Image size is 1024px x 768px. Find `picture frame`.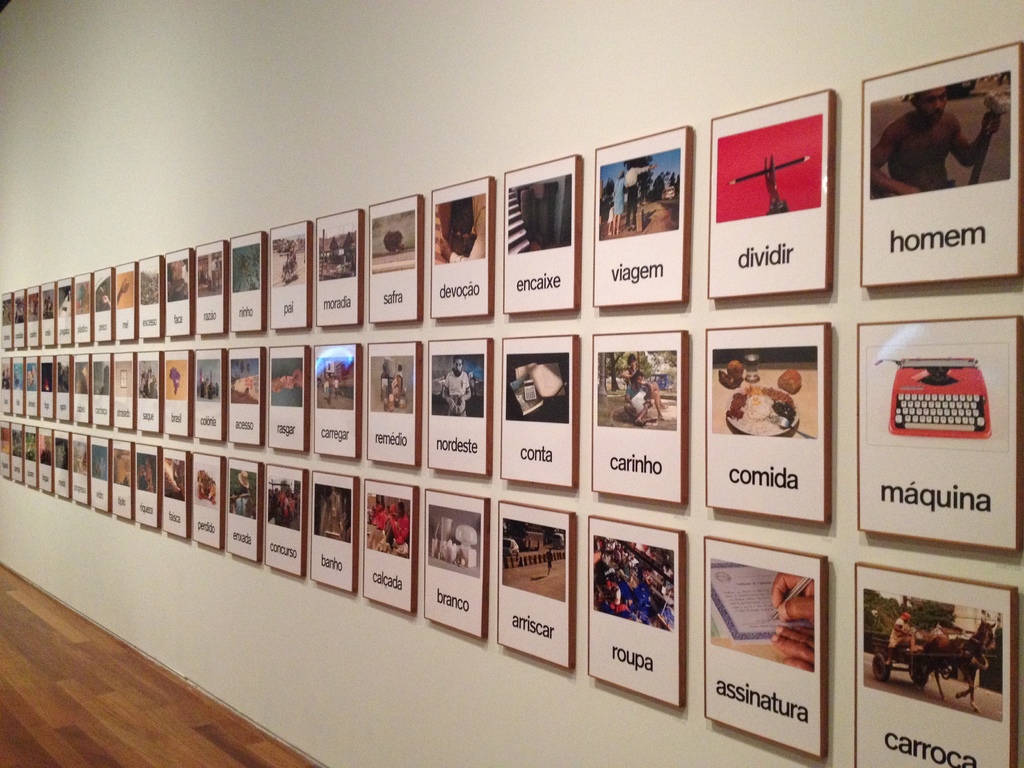
x1=858 y1=39 x2=1023 y2=289.
